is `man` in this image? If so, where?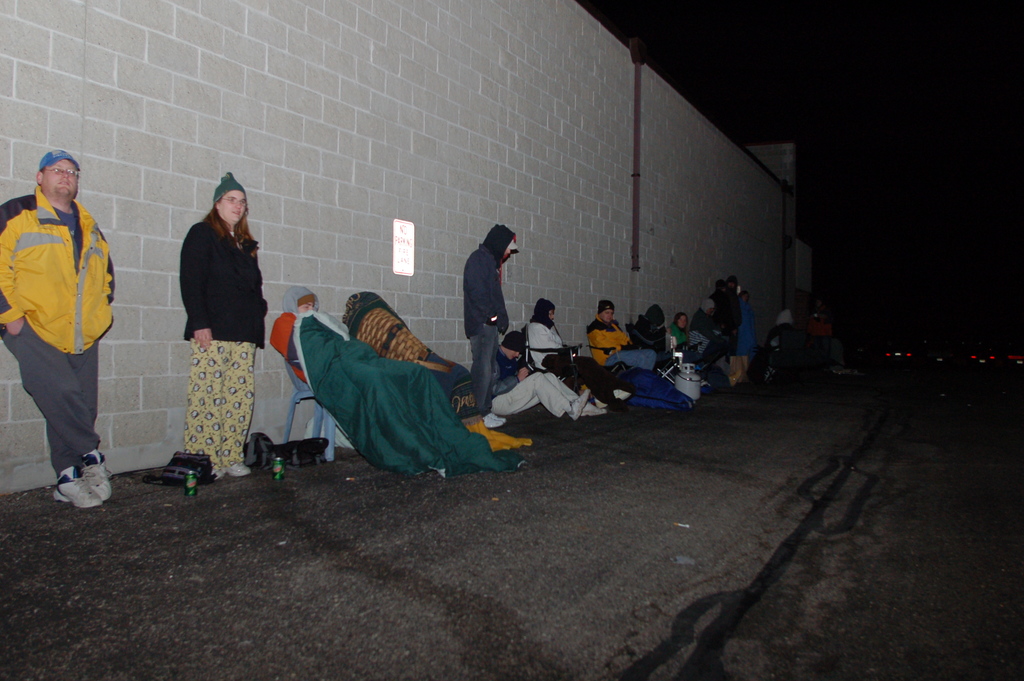
Yes, at <box>522,293,615,402</box>.
